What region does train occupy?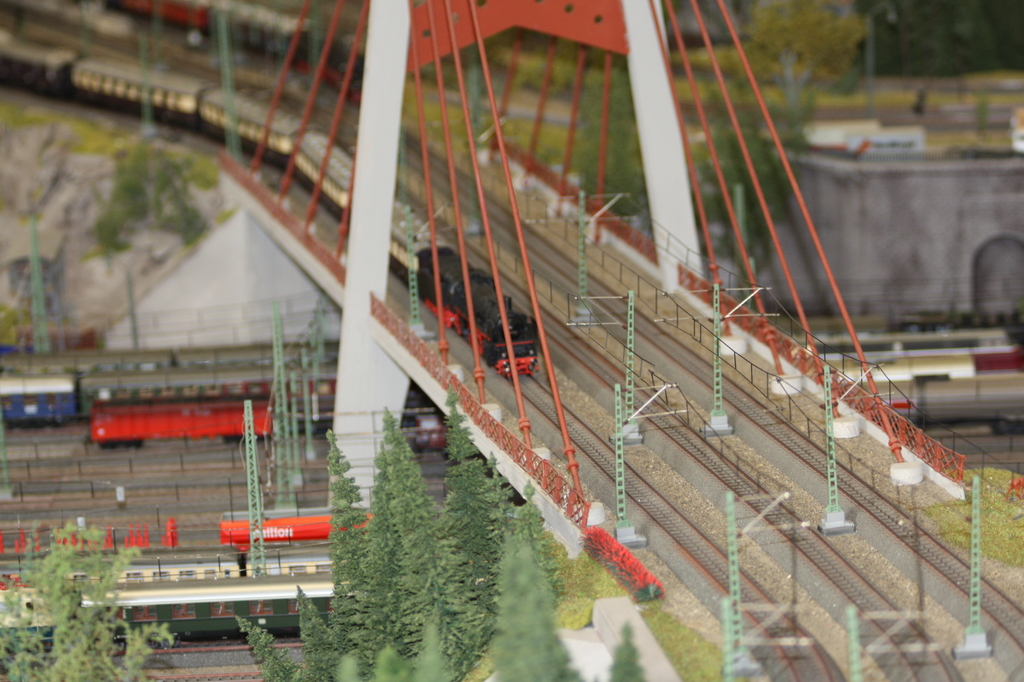
{"left": 2, "top": 341, "right": 339, "bottom": 377}.
